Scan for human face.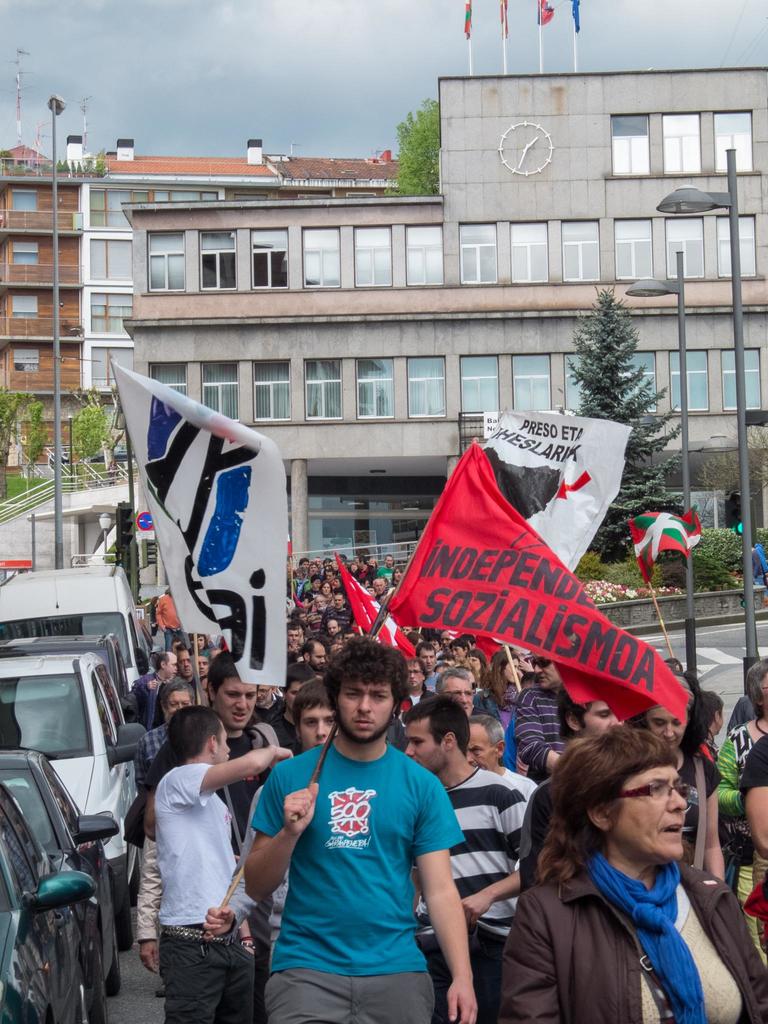
Scan result: 503,660,518,682.
